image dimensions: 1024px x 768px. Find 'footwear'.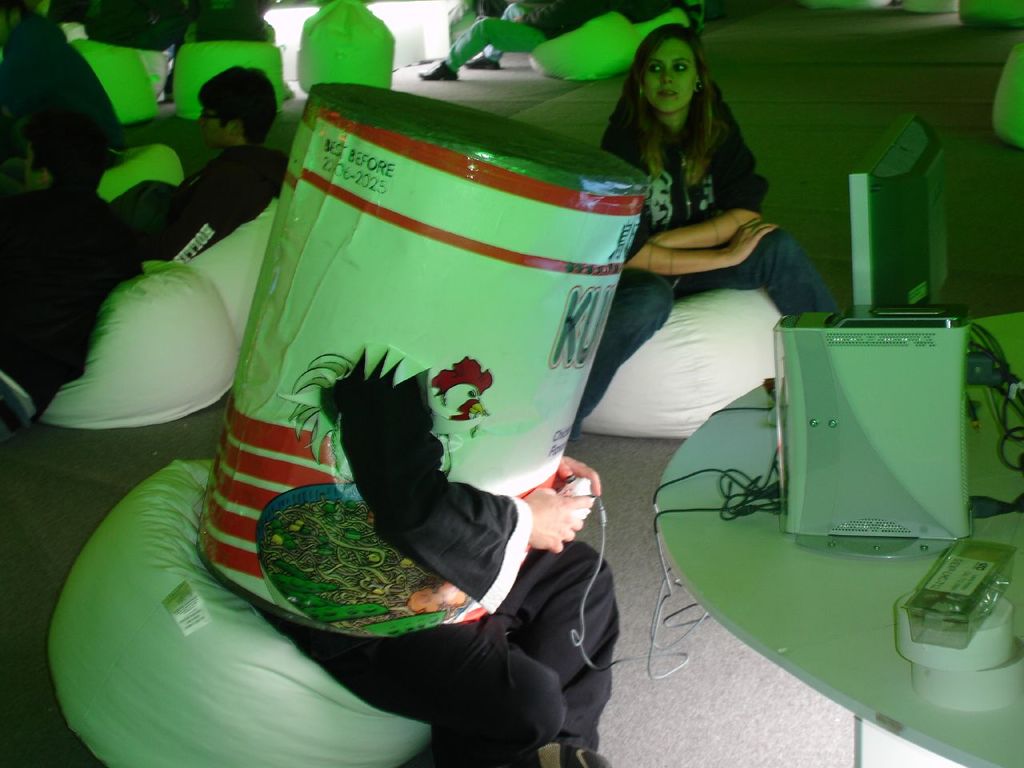
(522, 734, 615, 767).
